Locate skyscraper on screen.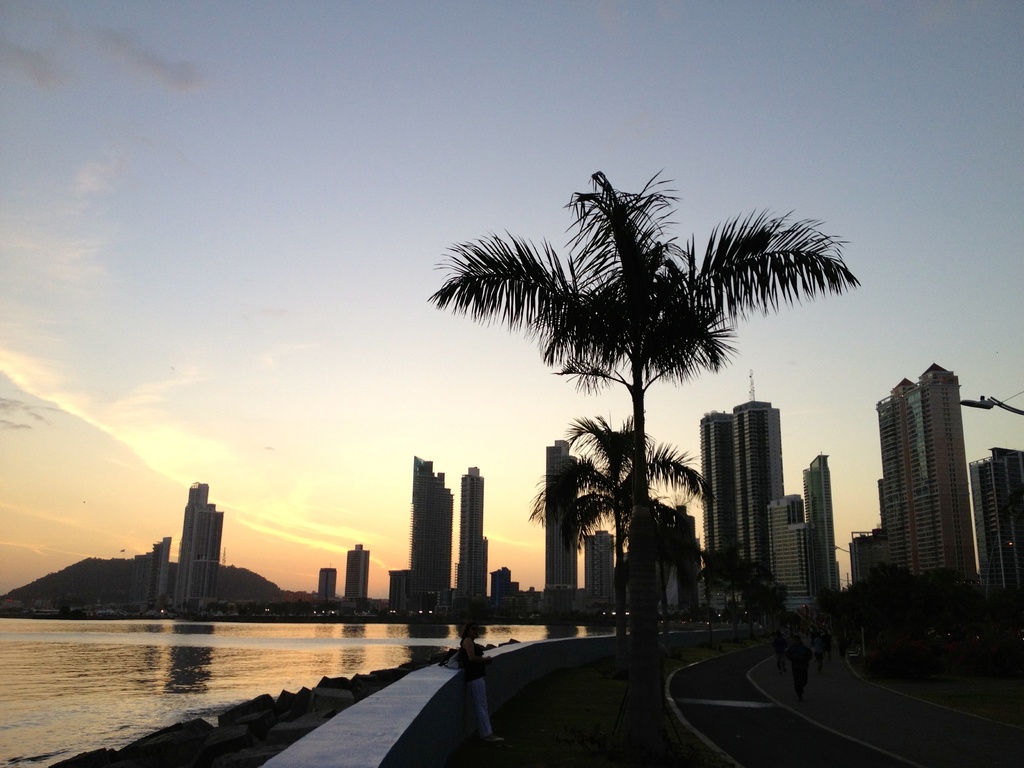
On screen at Rect(808, 452, 844, 590).
